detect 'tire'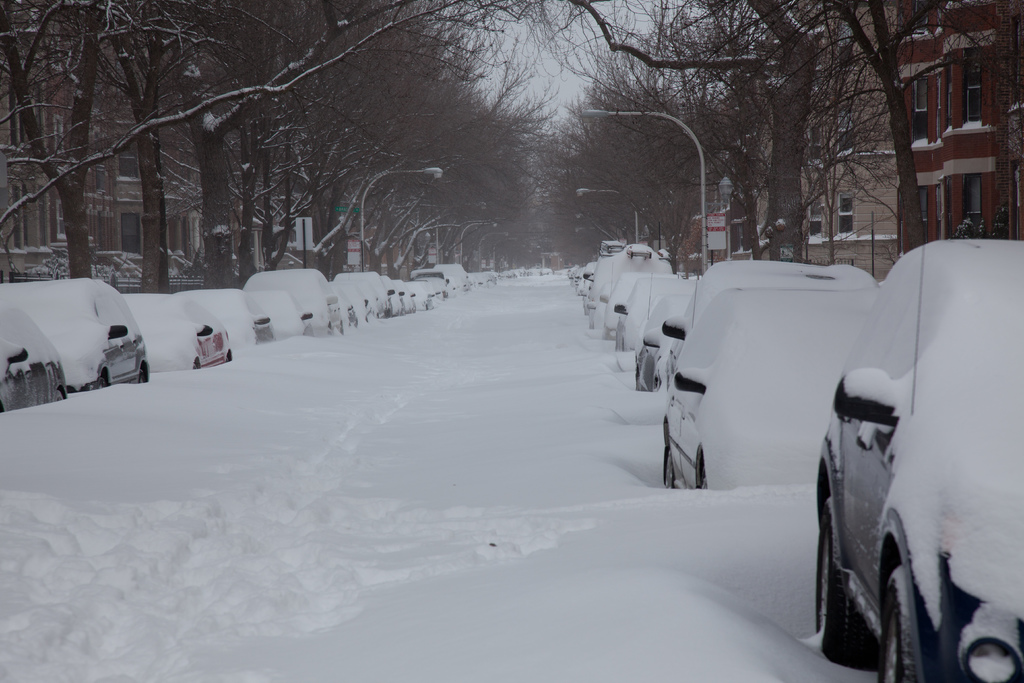
box(136, 368, 145, 384)
